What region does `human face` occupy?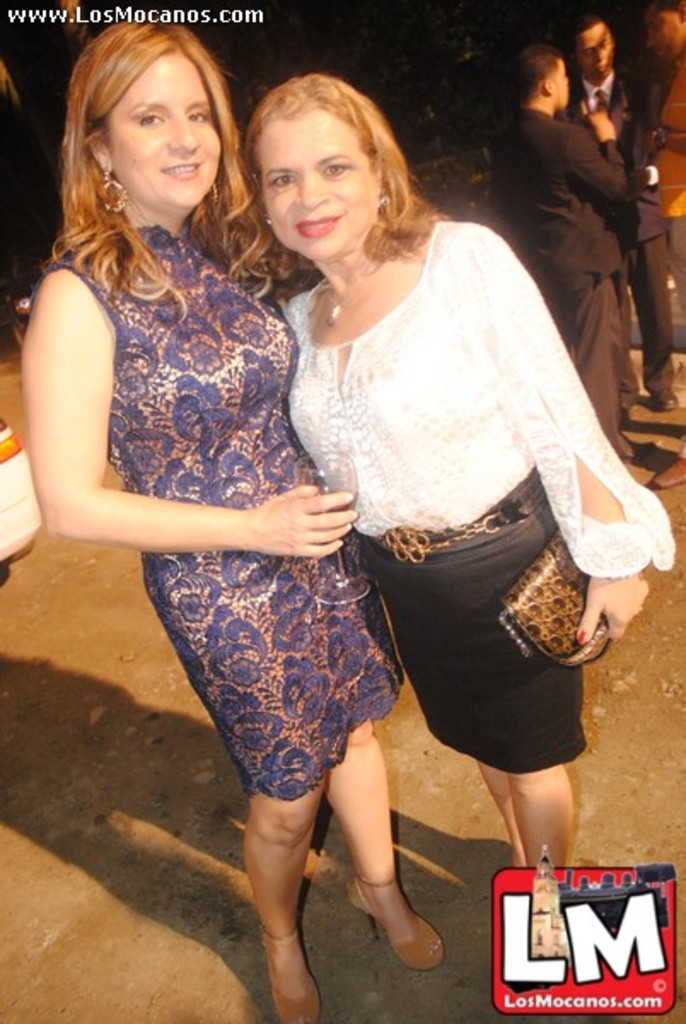
crop(556, 63, 567, 108).
